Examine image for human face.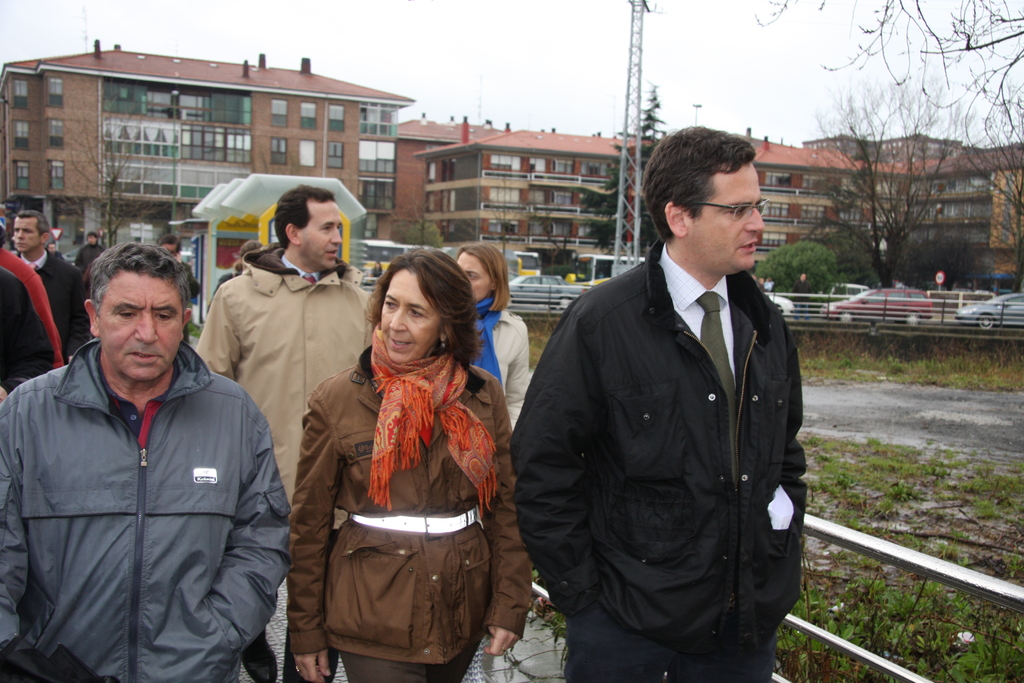
Examination result: (x1=13, y1=215, x2=40, y2=252).
